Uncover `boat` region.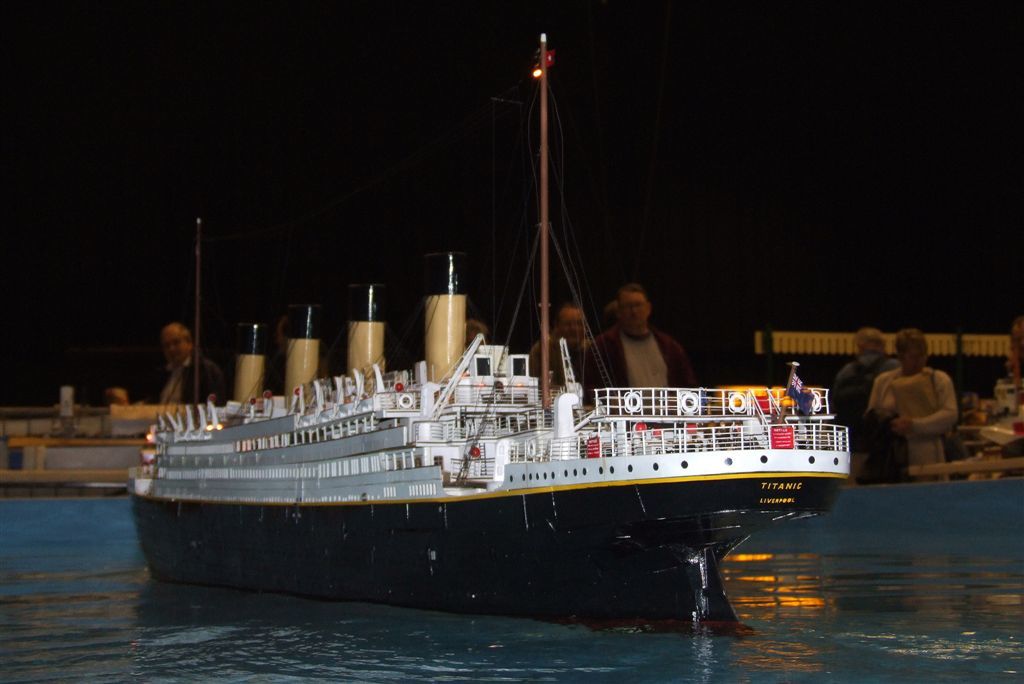
Uncovered: bbox(145, 134, 835, 628).
